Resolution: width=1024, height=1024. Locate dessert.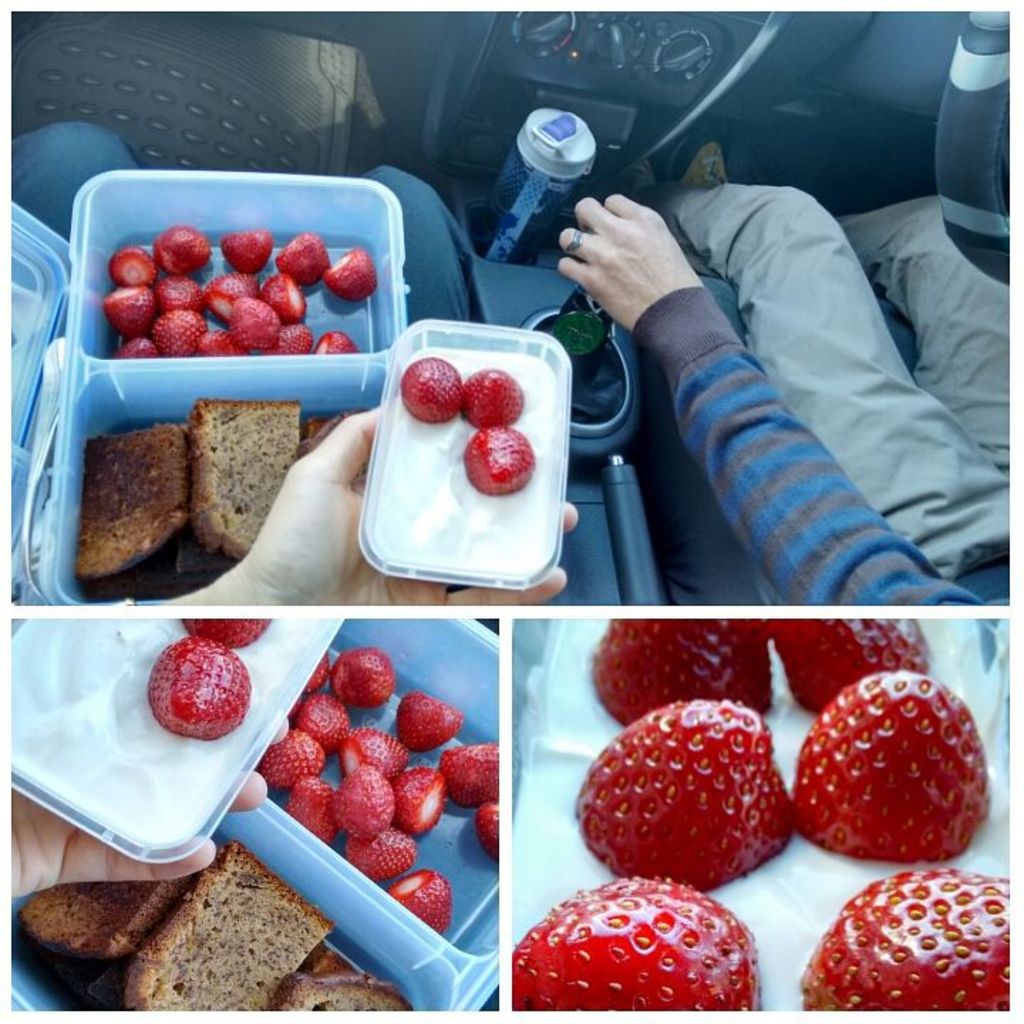
(x1=465, y1=424, x2=521, y2=482).
